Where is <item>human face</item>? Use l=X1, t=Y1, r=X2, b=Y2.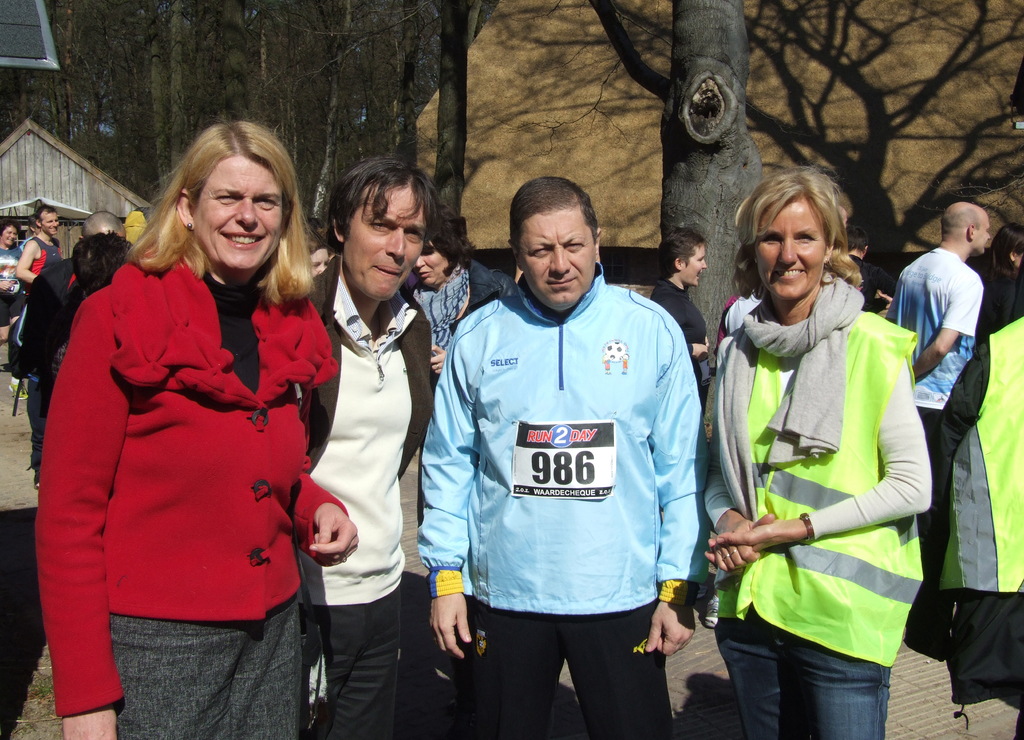
l=521, t=215, r=589, b=308.
